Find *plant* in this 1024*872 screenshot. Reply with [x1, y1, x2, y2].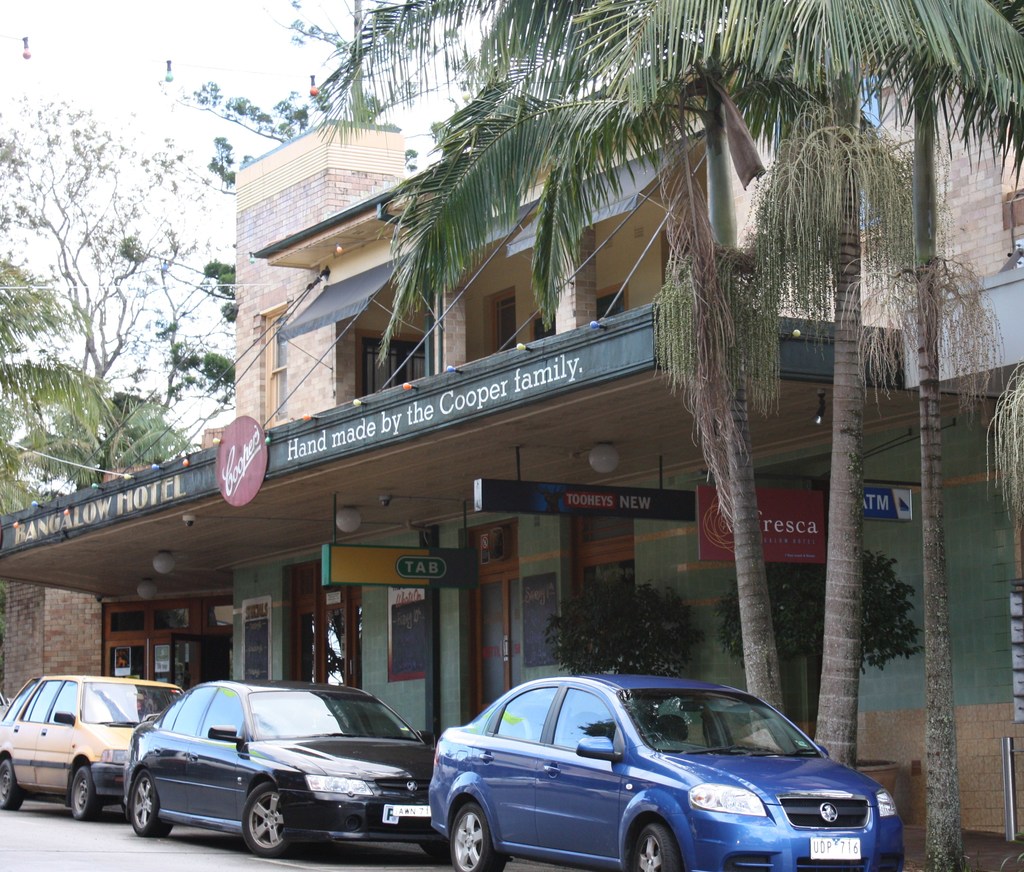
[712, 546, 925, 684].
